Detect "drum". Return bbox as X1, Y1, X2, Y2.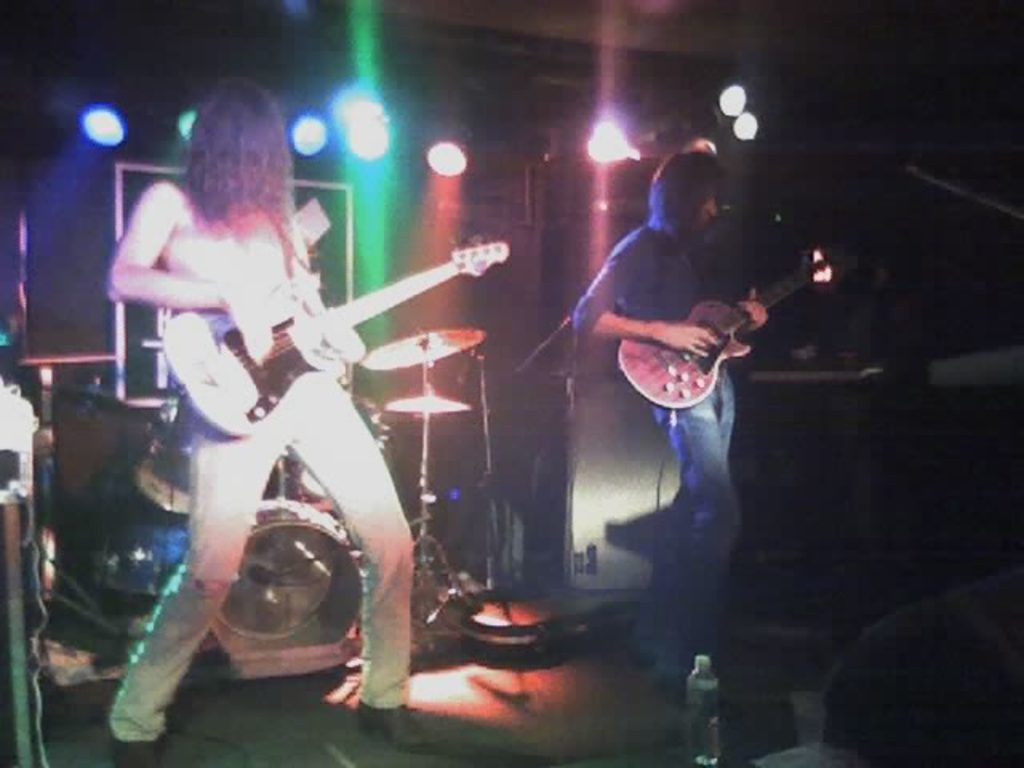
90, 450, 190, 595.
